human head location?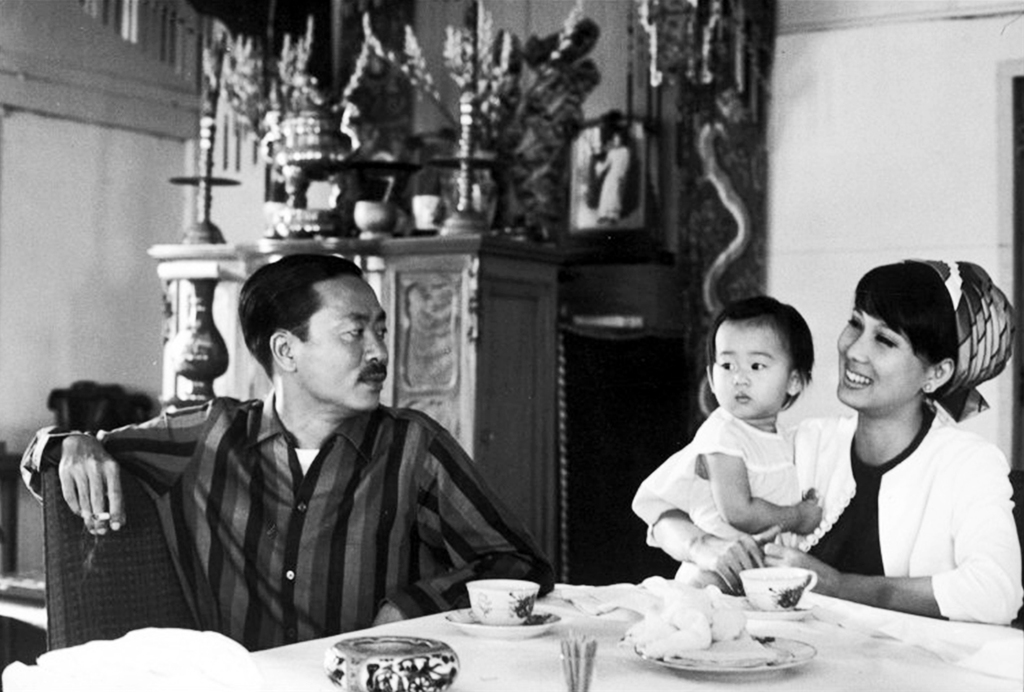
(228,256,383,419)
